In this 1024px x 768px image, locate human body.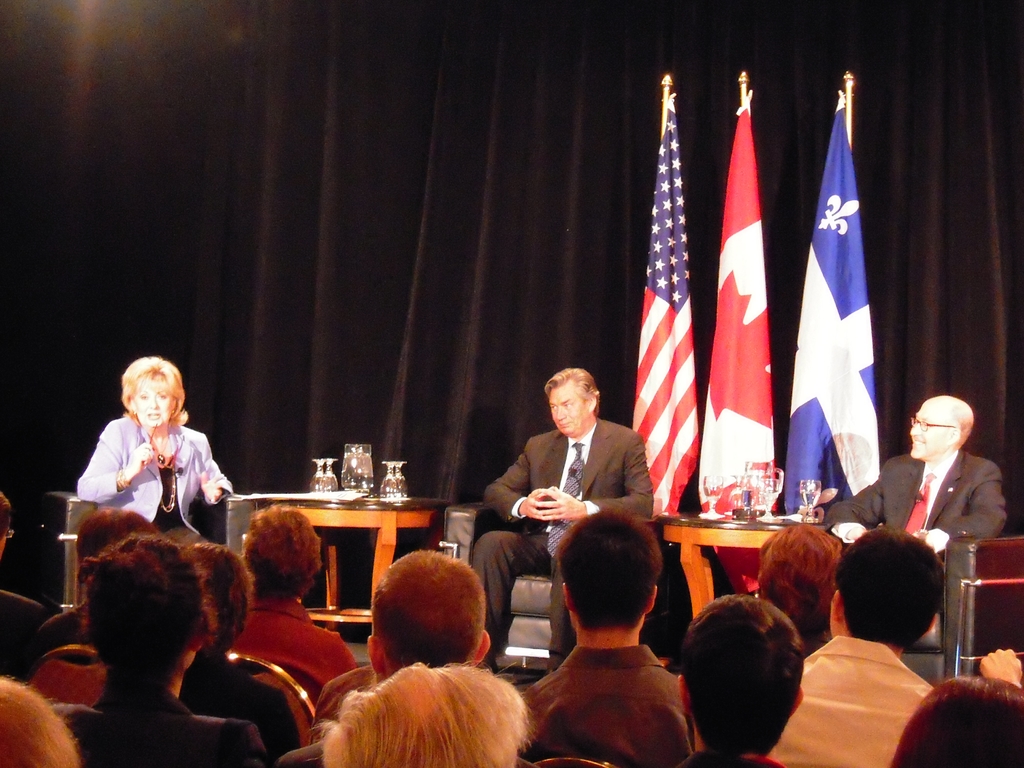
Bounding box: bbox=[0, 490, 17, 569].
